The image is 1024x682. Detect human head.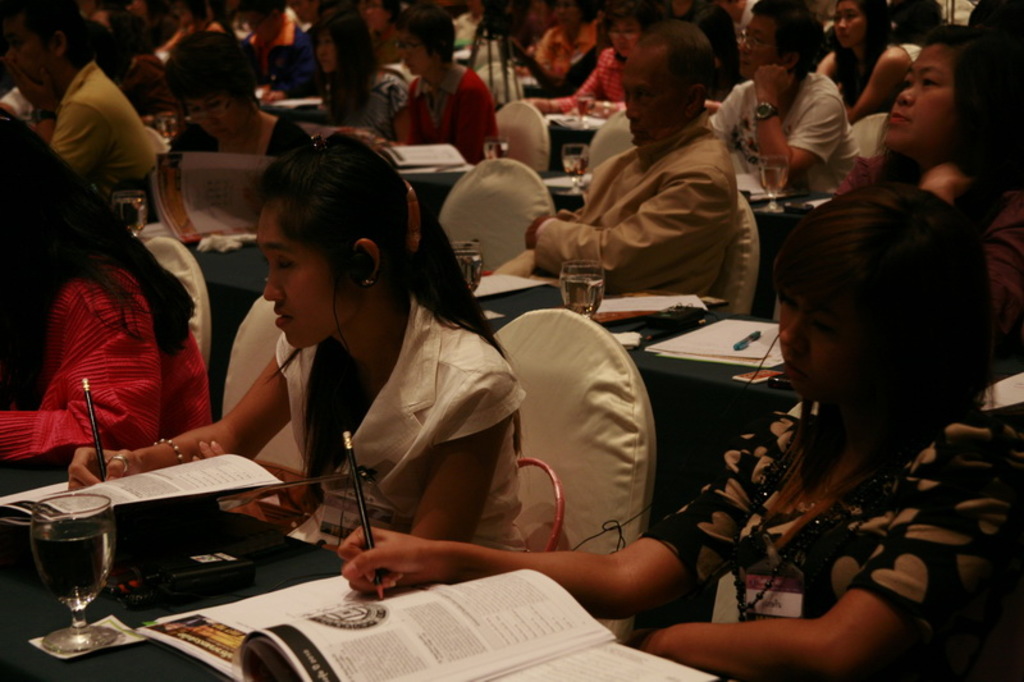
Detection: 0/113/96/319.
